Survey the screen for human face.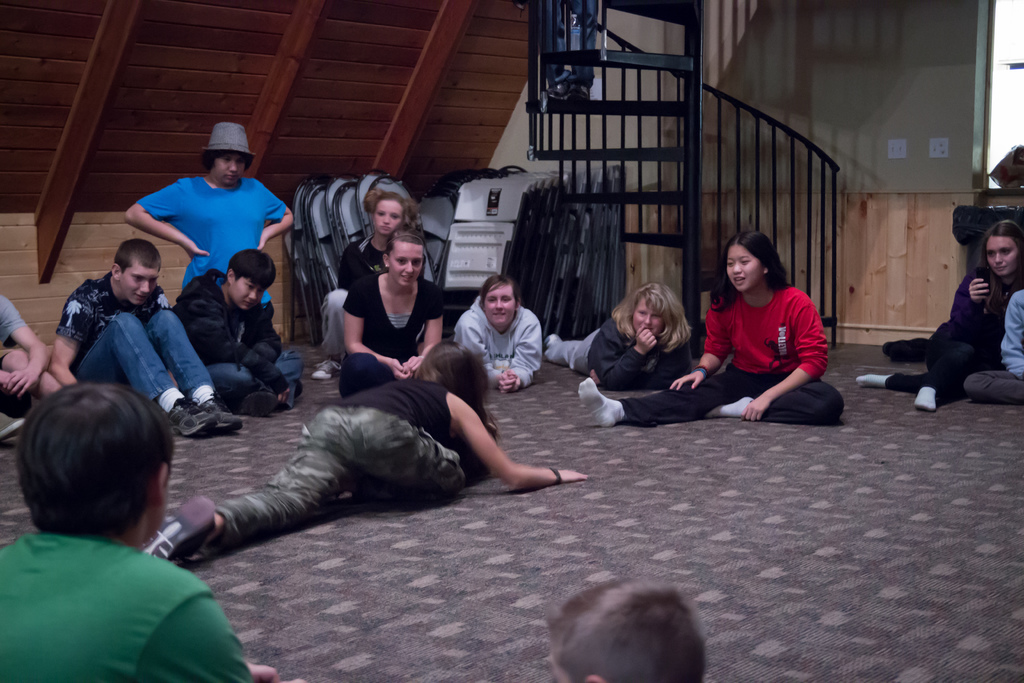
Survey found: l=387, t=242, r=424, b=292.
